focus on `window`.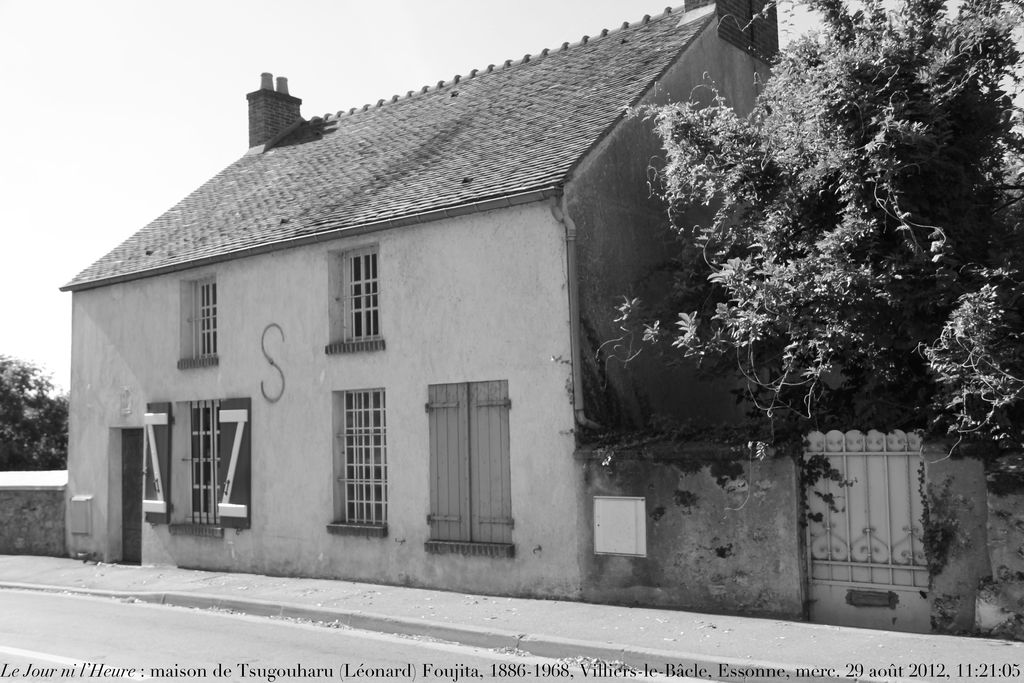
Focused at left=424, top=377, right=518, bottom=557.
